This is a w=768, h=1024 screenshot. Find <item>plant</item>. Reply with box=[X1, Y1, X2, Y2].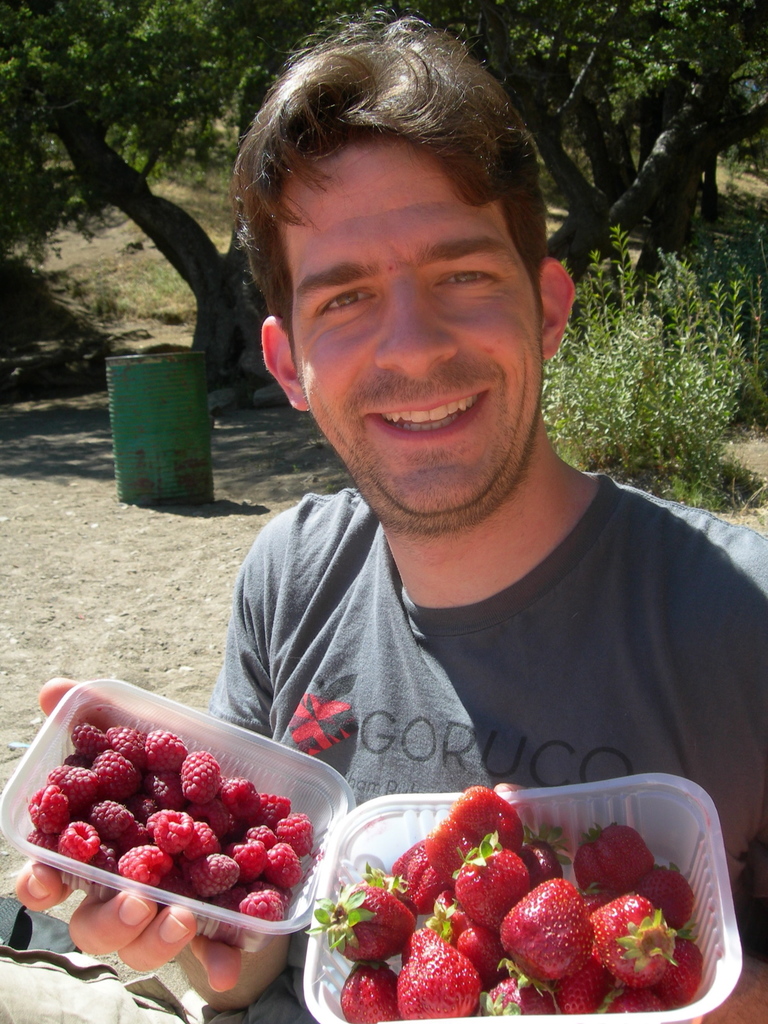
box=[154, 131, 245, 252].
